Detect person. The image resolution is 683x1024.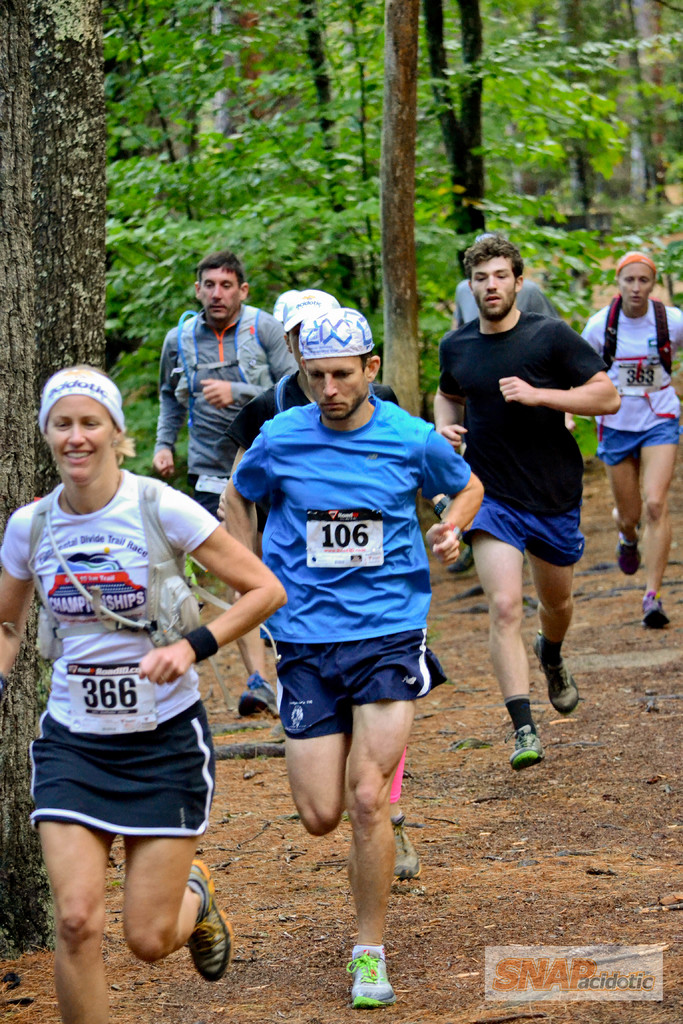
0:358:289:1023.
